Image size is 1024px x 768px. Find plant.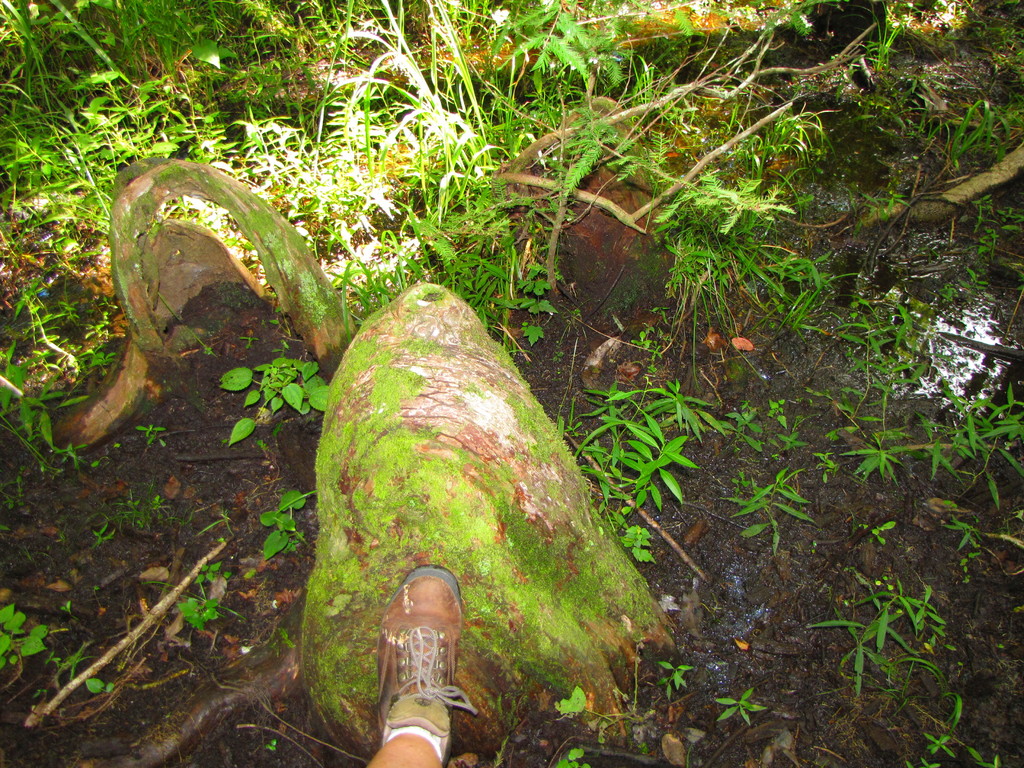
select_region(111, 483, 152, 540).
